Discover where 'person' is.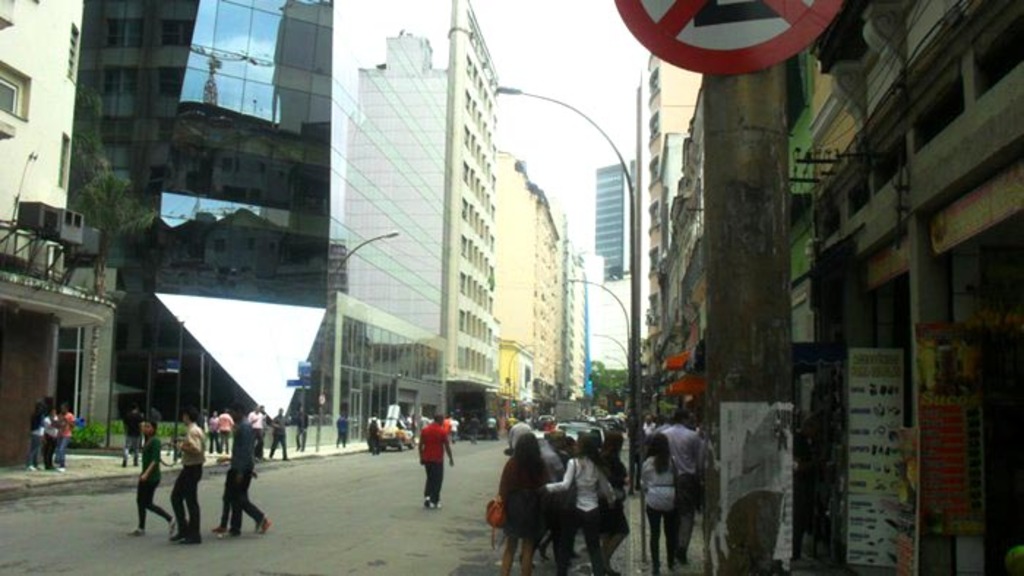
Discovered at {"left": 638, "top": 431, "right": 676, "bottom": 575}.
